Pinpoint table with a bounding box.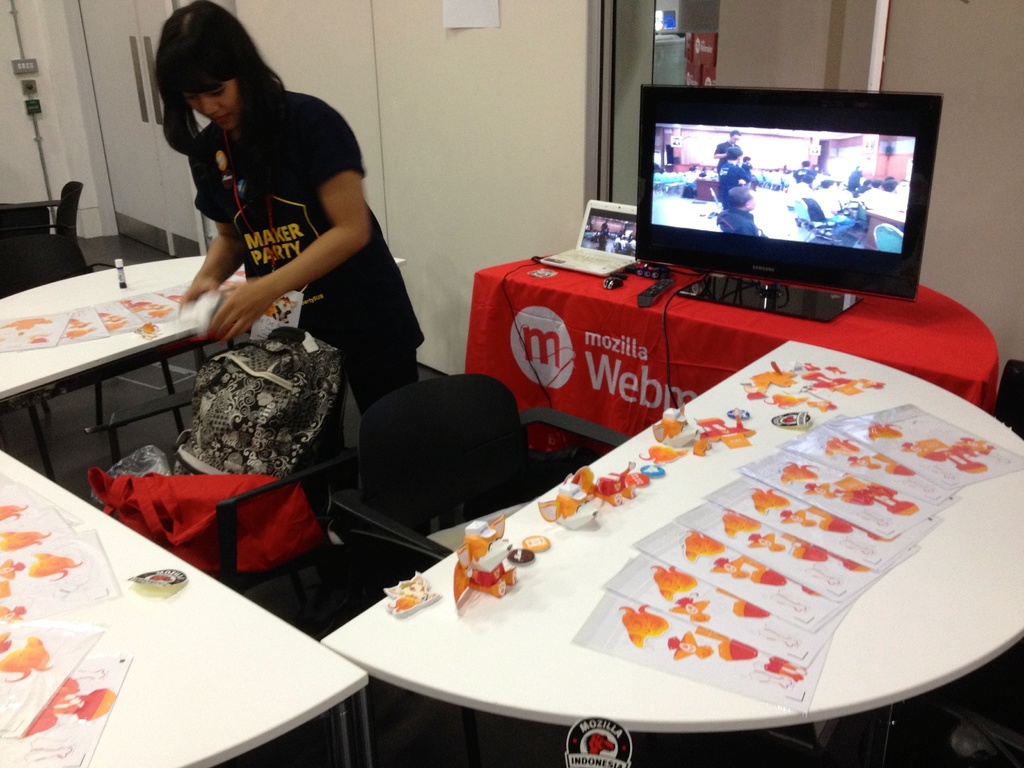
{"left": 864, "top": 207, "right": 906, "bottom": 250}.
